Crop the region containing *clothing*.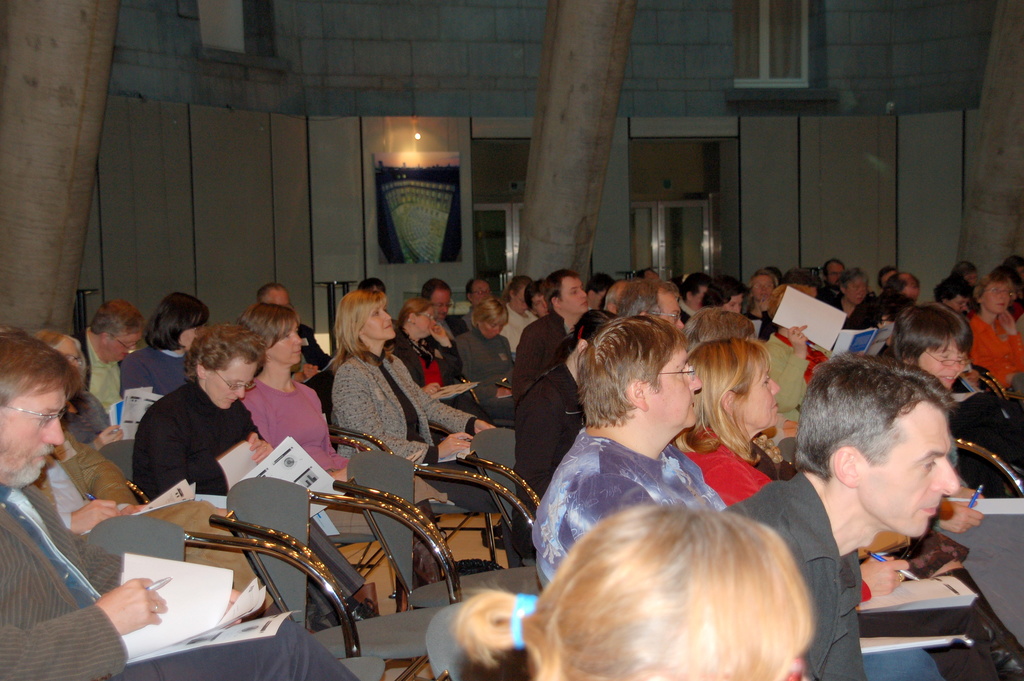
Crop region: {"left": 114, "top": 338, "right": 188, "bottom": 448}.
